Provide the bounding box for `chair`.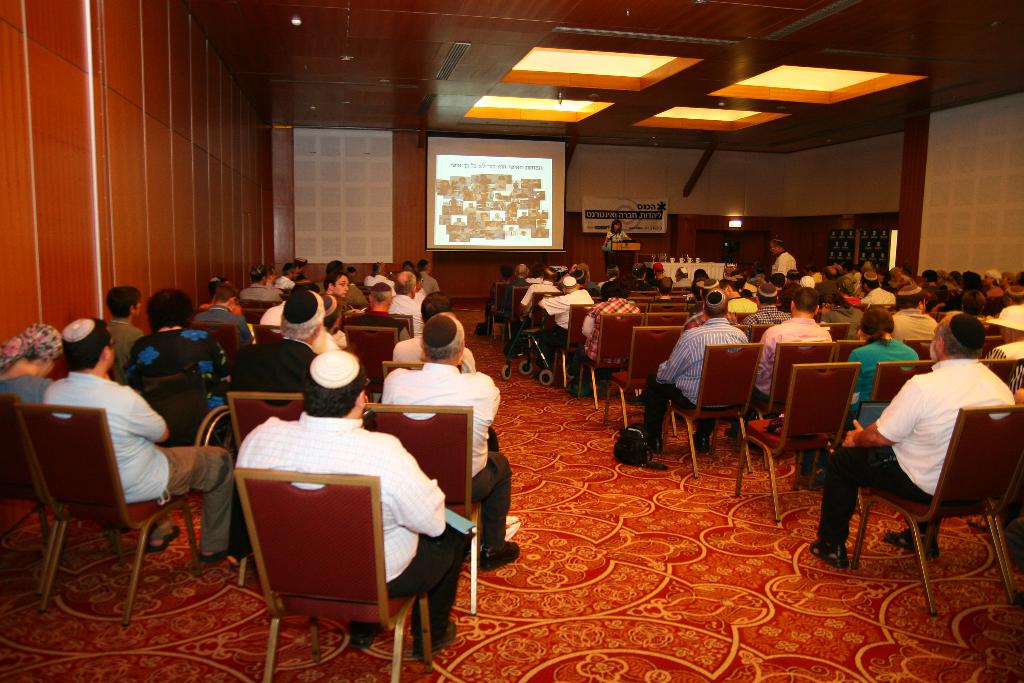
{"left": 851, "top": 404, "right": 1023, "bottom": 616}.
